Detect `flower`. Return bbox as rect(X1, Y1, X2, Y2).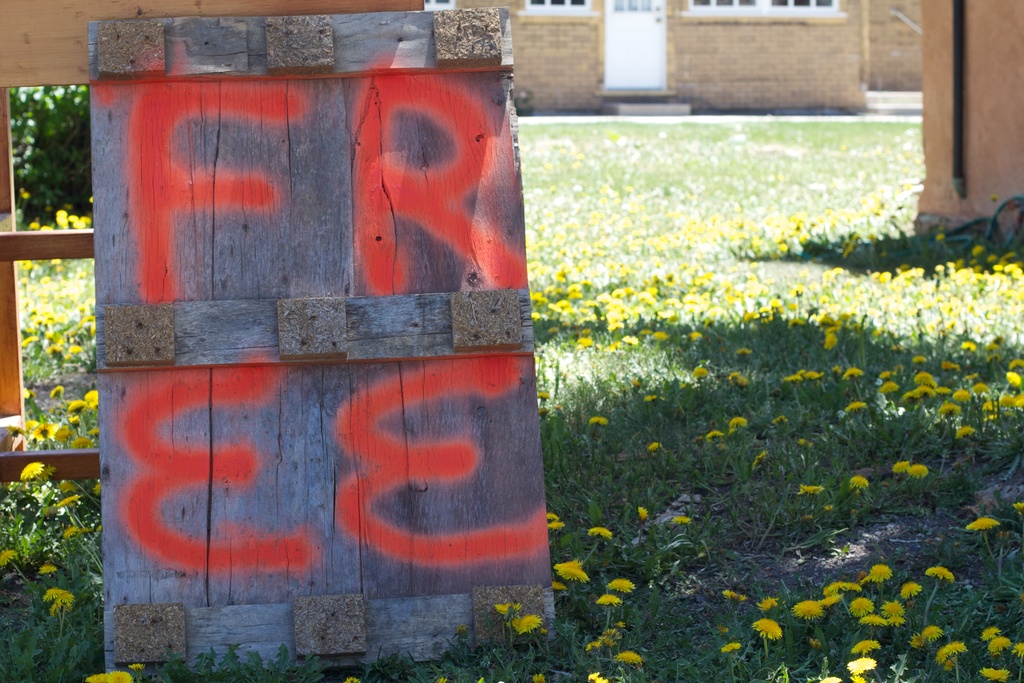
rect(824, 579, 862, 597).
